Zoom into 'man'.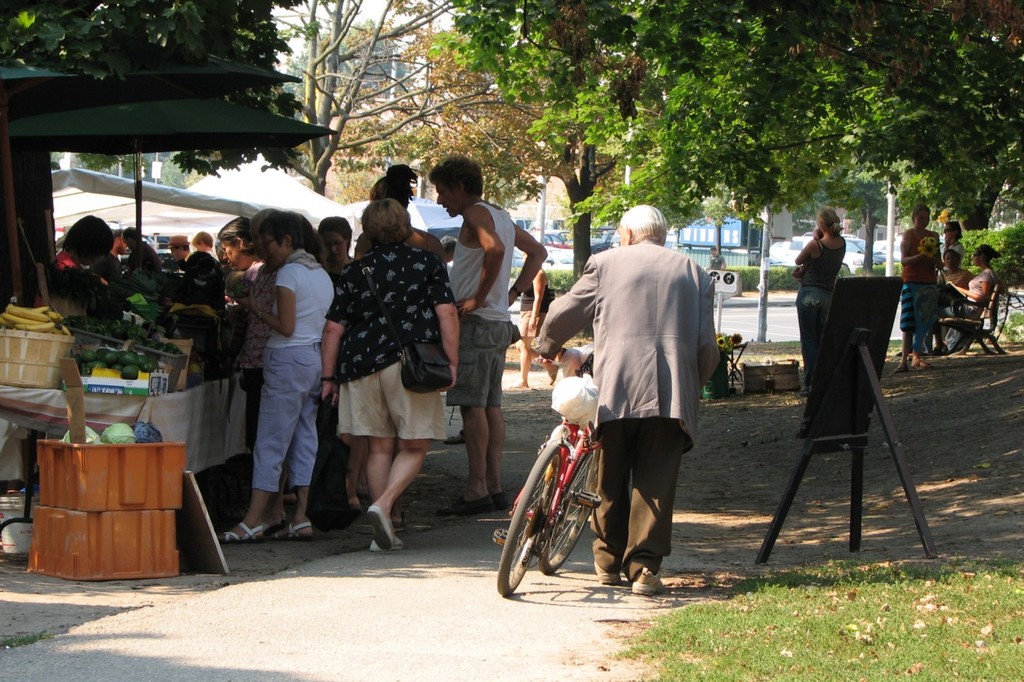
Zoom target: select_region(429, 148, 550, 523).
